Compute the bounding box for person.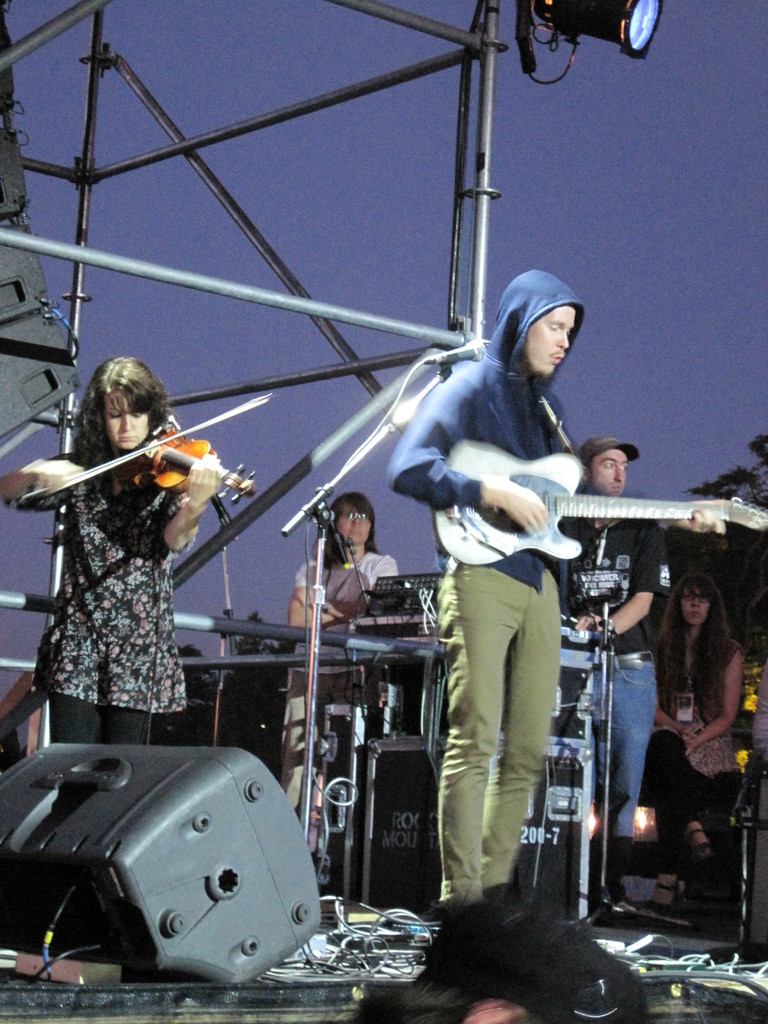
547, 413, 671, 903.
